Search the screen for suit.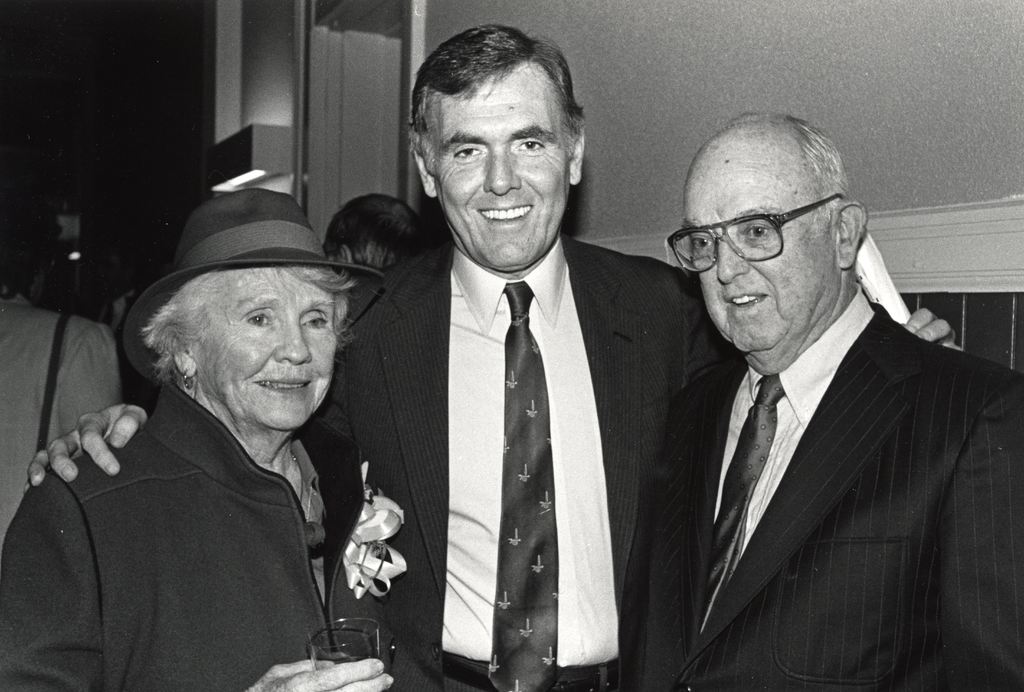
Found at [x1=0, y1=297, x2=121, y2=545].
